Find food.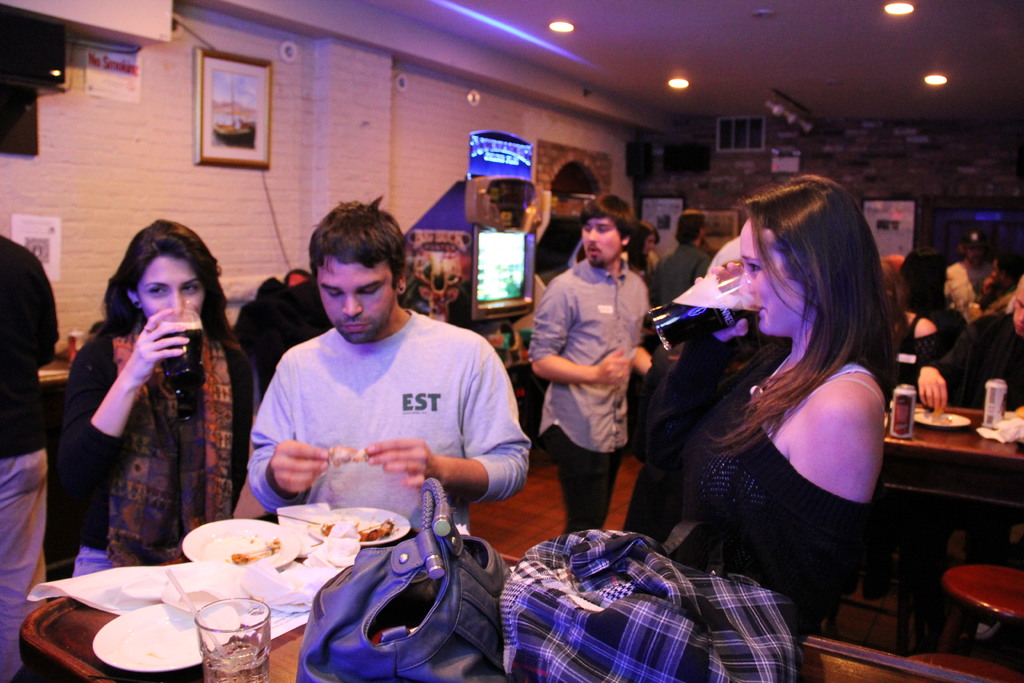
324,438,371,477.
